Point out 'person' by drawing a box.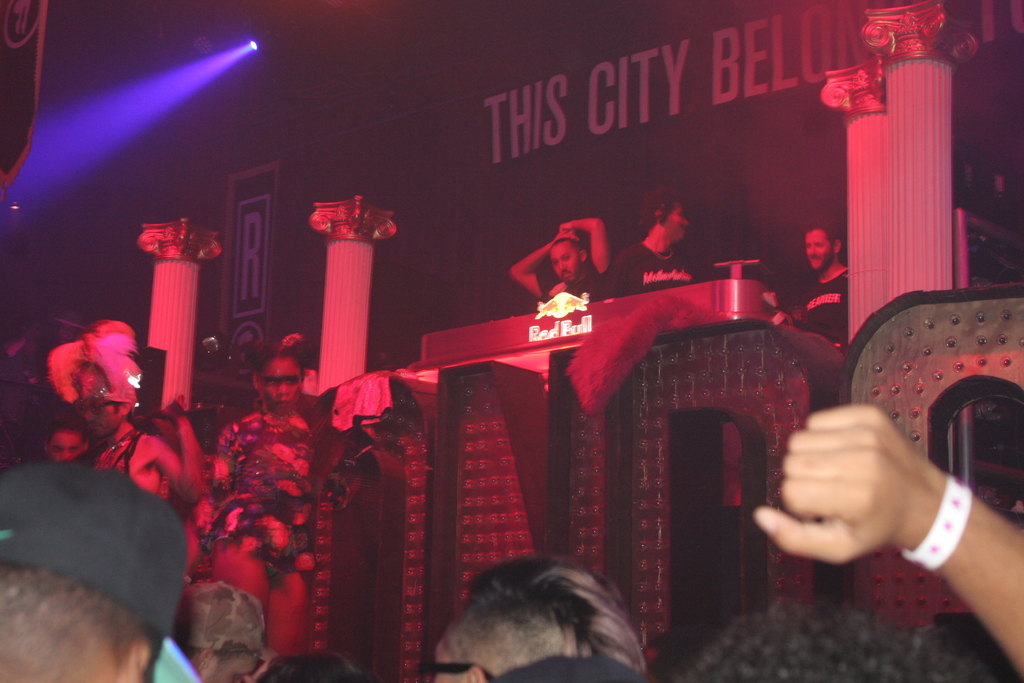
crop(508, 216, 609, 300).
